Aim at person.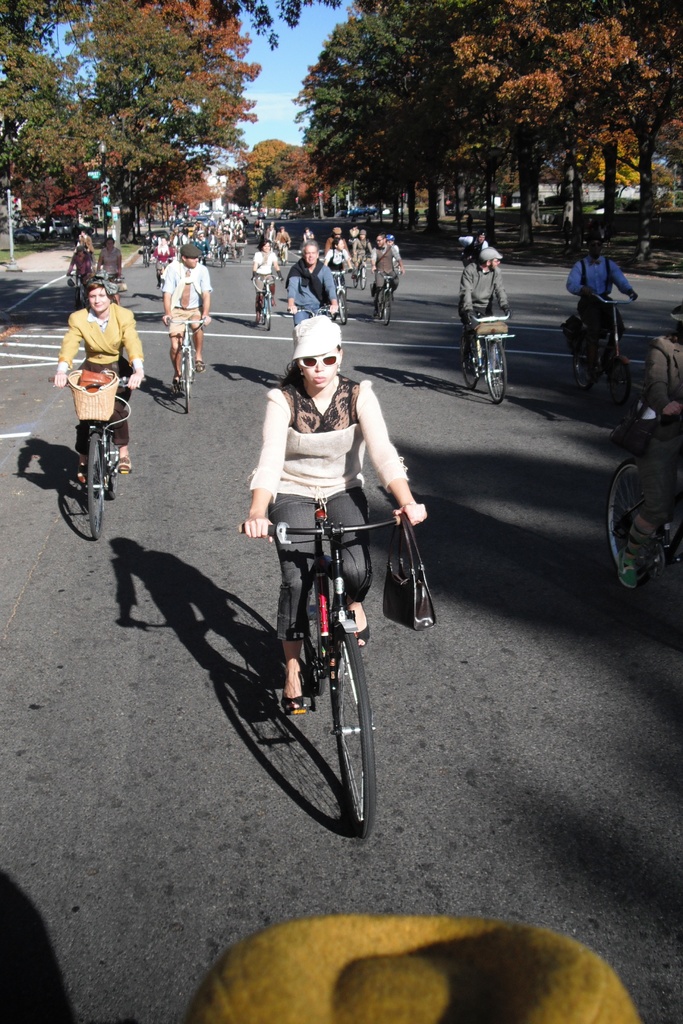
Aimed at x1=325 y1=237 x2=352 y2=279.
